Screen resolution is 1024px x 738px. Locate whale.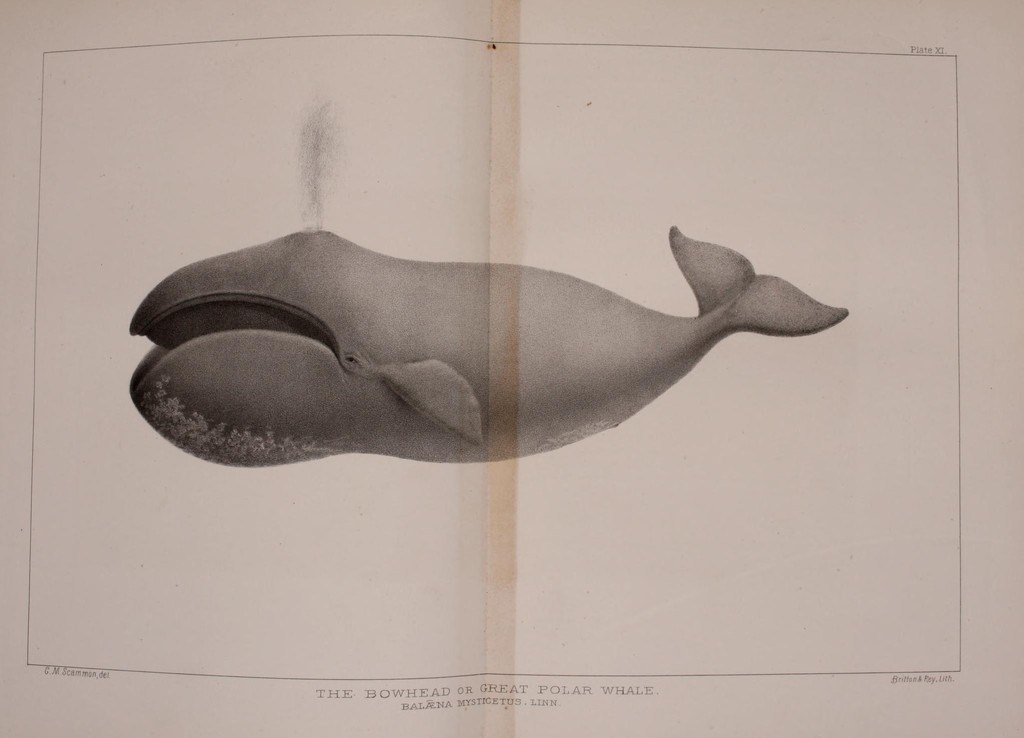
{"x1": 129, "y1": 220, "x2": 853, "y2": 470}.
